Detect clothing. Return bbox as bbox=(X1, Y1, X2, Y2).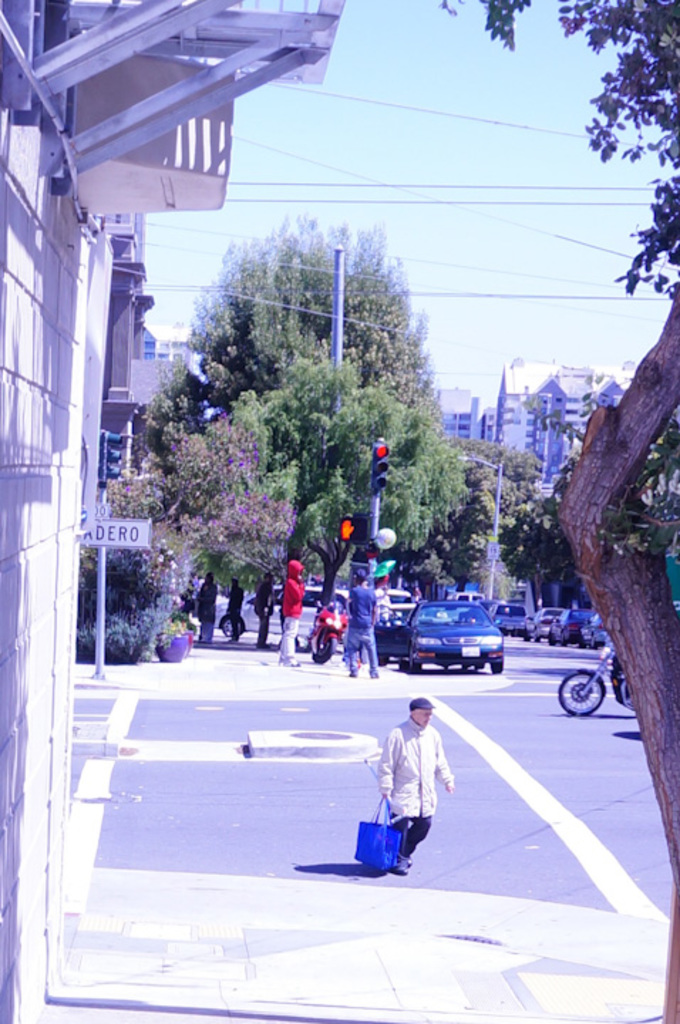
bbox=(276, 559, 309, 667).
